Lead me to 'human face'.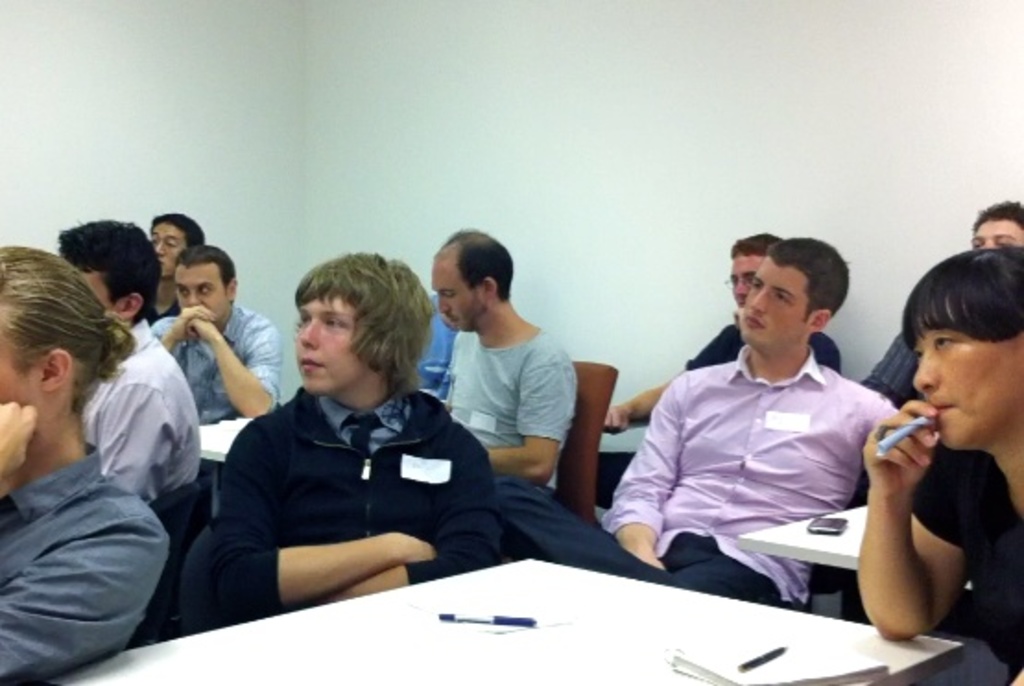
Lead to locate(0, 328, 42, 408).
